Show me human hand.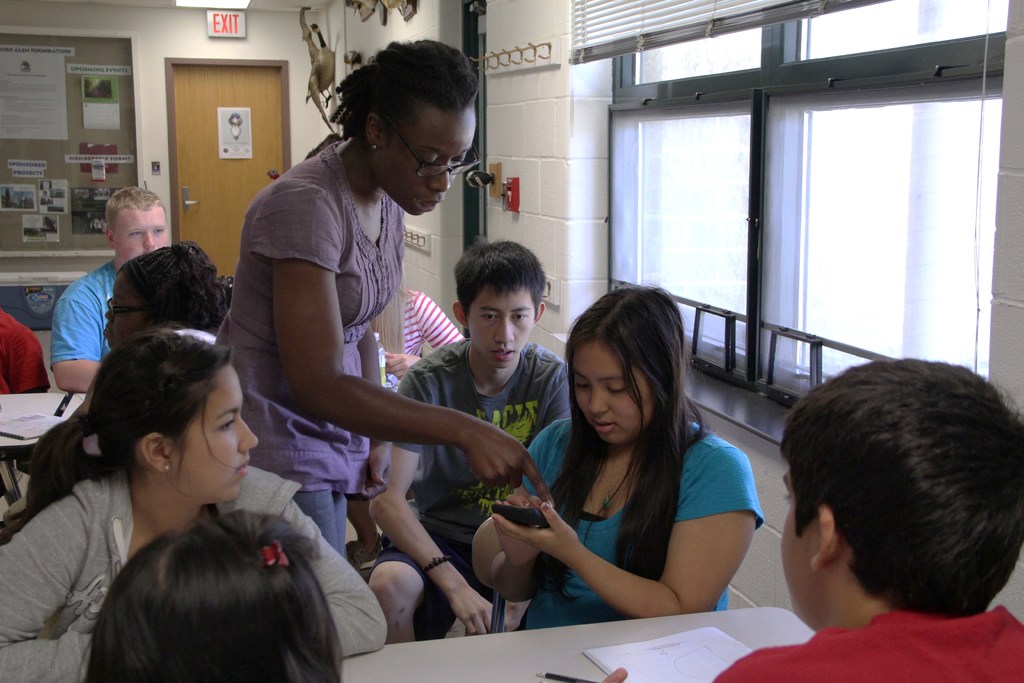
human hand is here: 451/584/492/638.
